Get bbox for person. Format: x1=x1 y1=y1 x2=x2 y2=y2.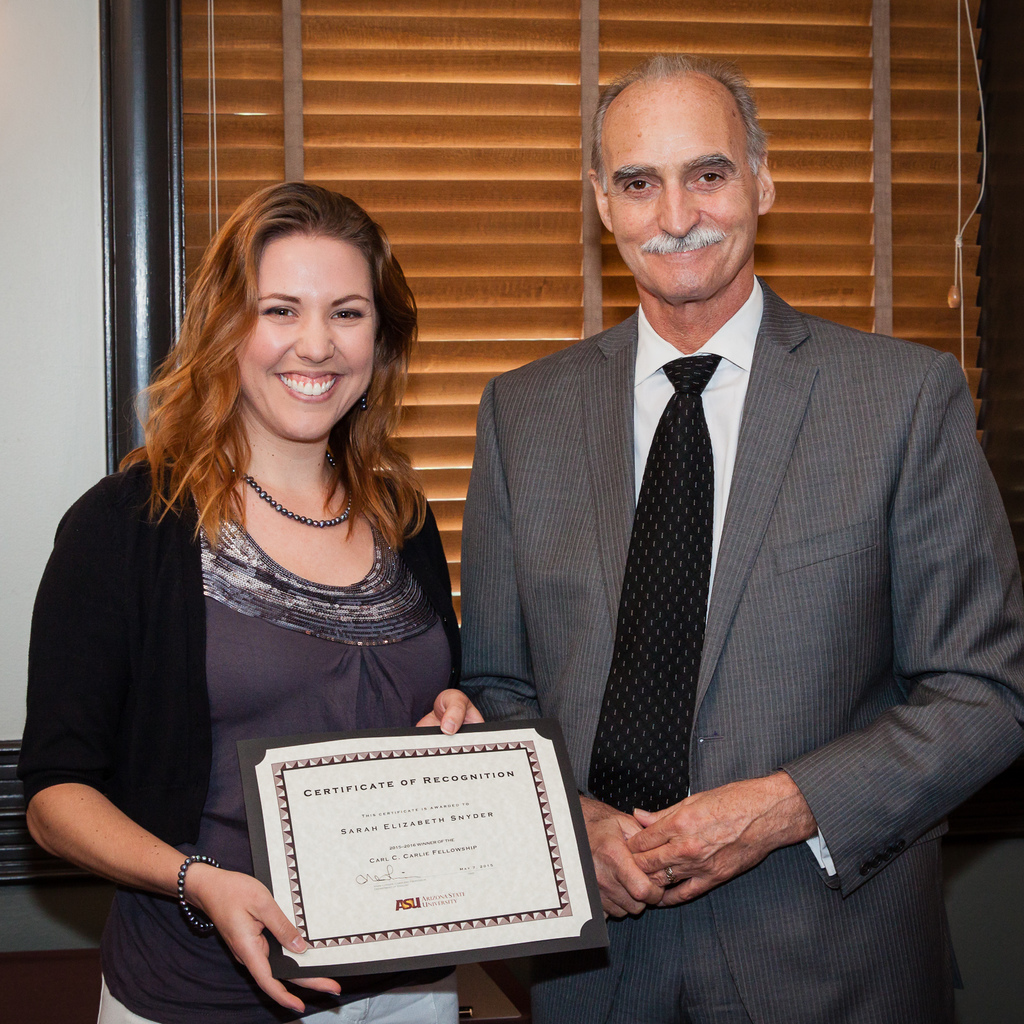
x1=456 y1=52 x2=1023 y2=1023.
